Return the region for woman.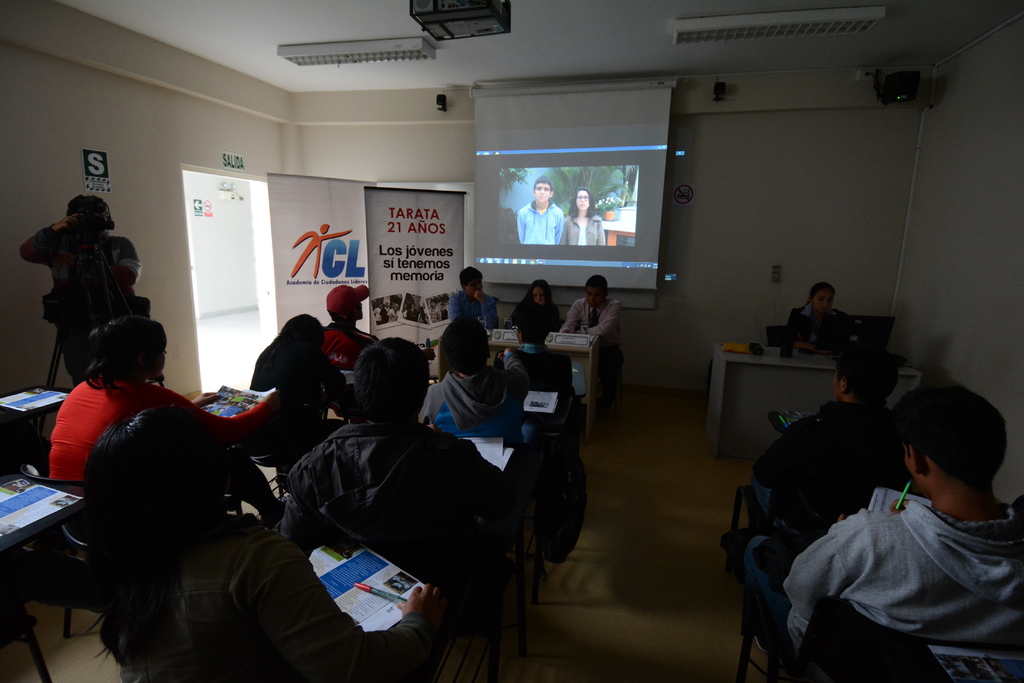
[790, 280, 845, 355].
